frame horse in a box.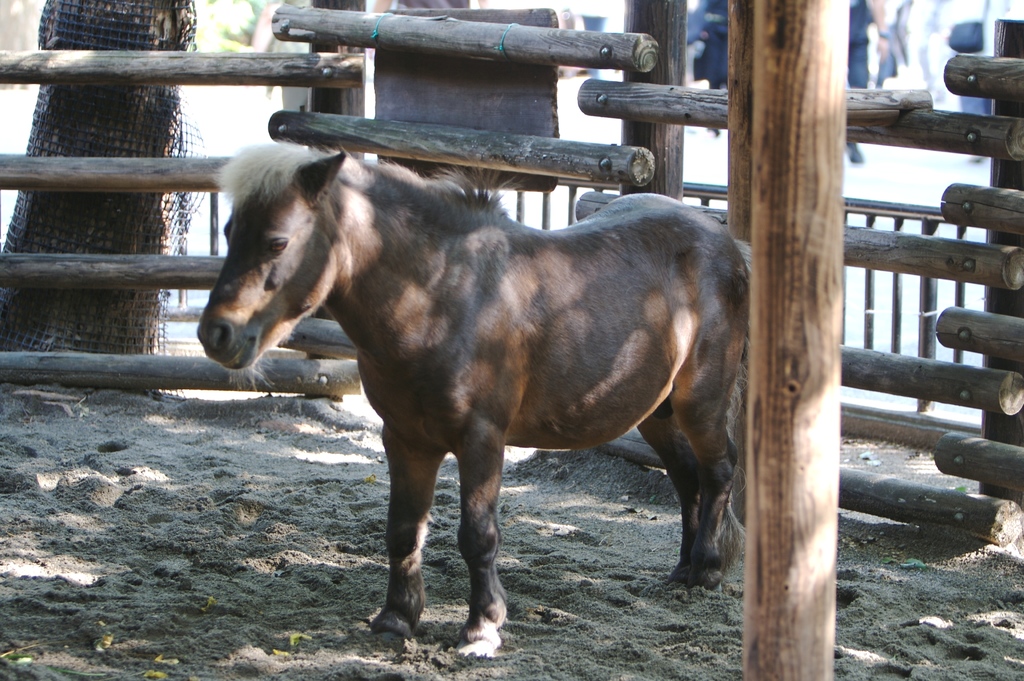
<box>193,140,756,657</box>.
